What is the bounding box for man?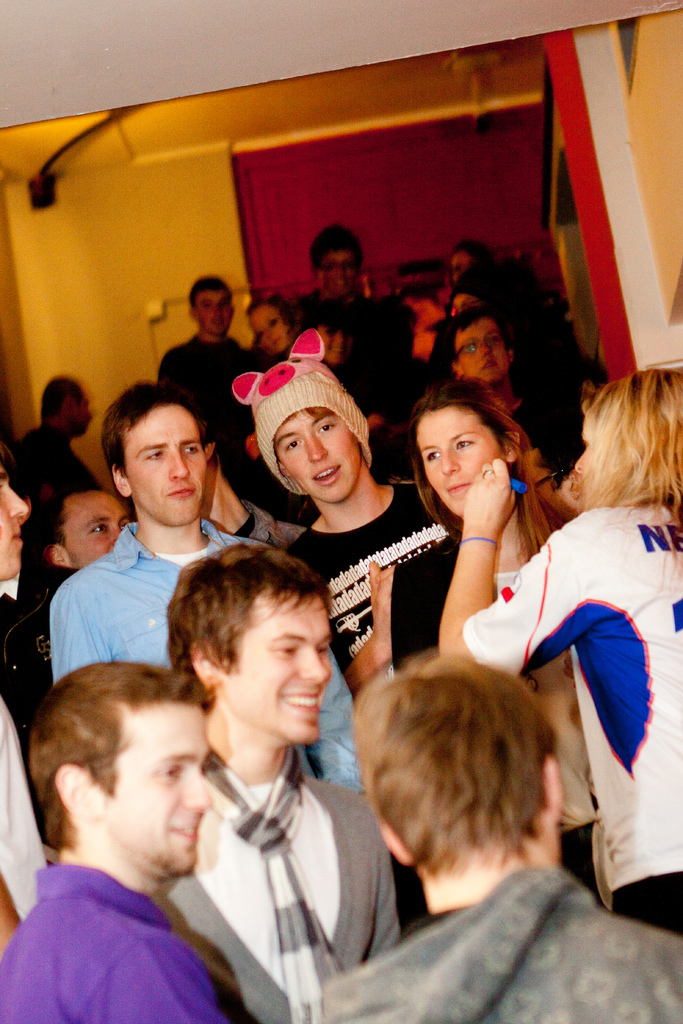
pyautogui.locateOnScreen(153, 270, 248, 426).
